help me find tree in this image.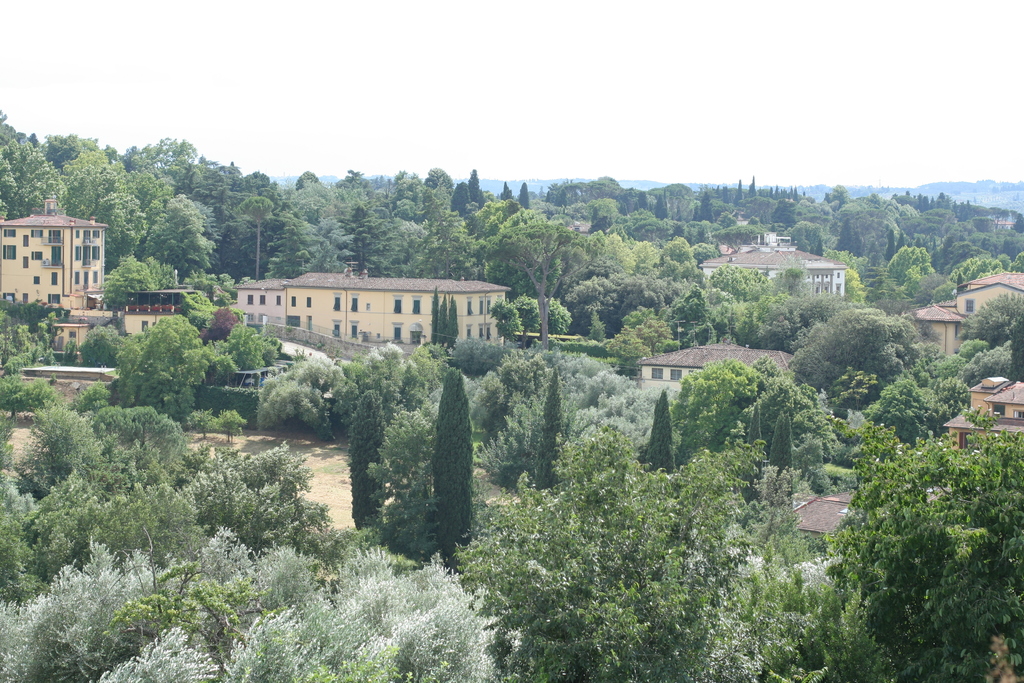
Found it: x1=314 y1=169 x2=407 y2=274.
